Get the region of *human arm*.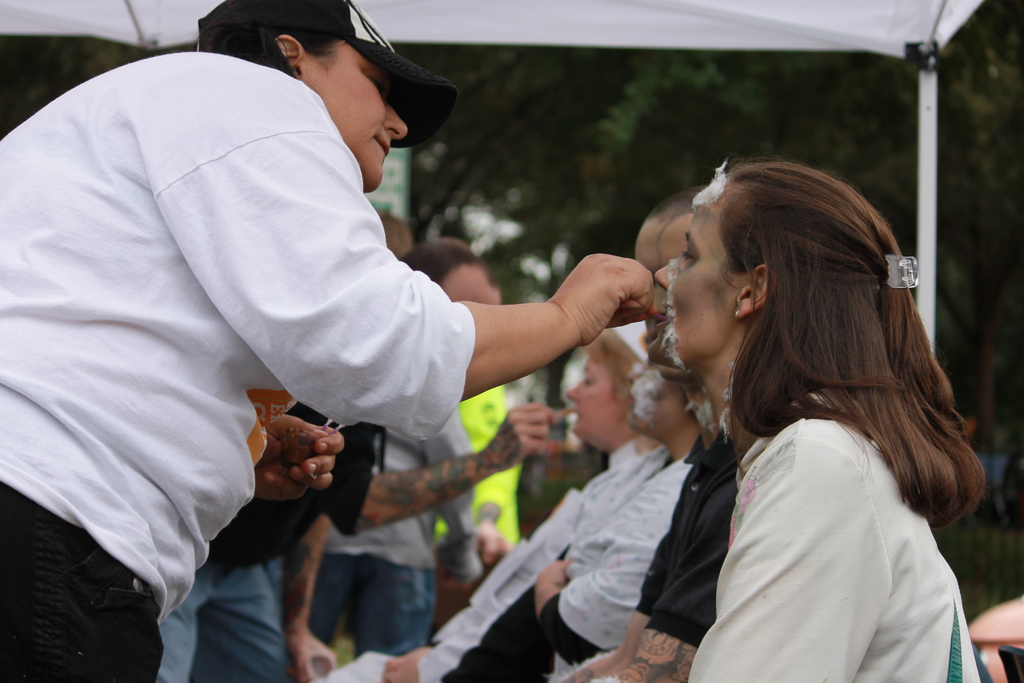
[472,521,514,566].
